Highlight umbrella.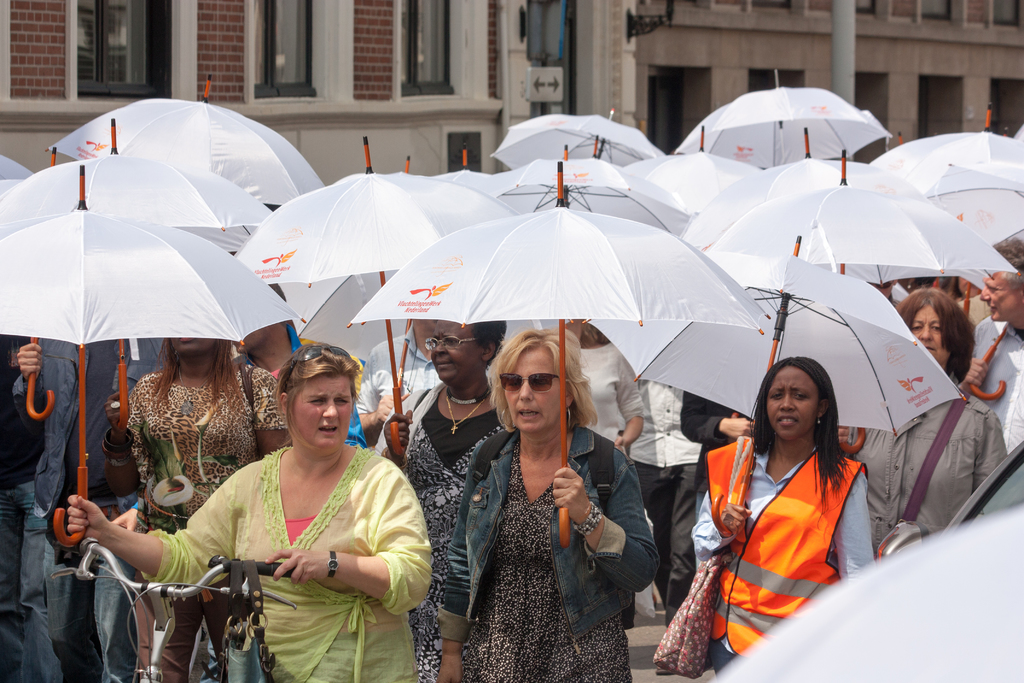
Highlighted region: (x1=351, y1=158, x2=763, y2=468).
